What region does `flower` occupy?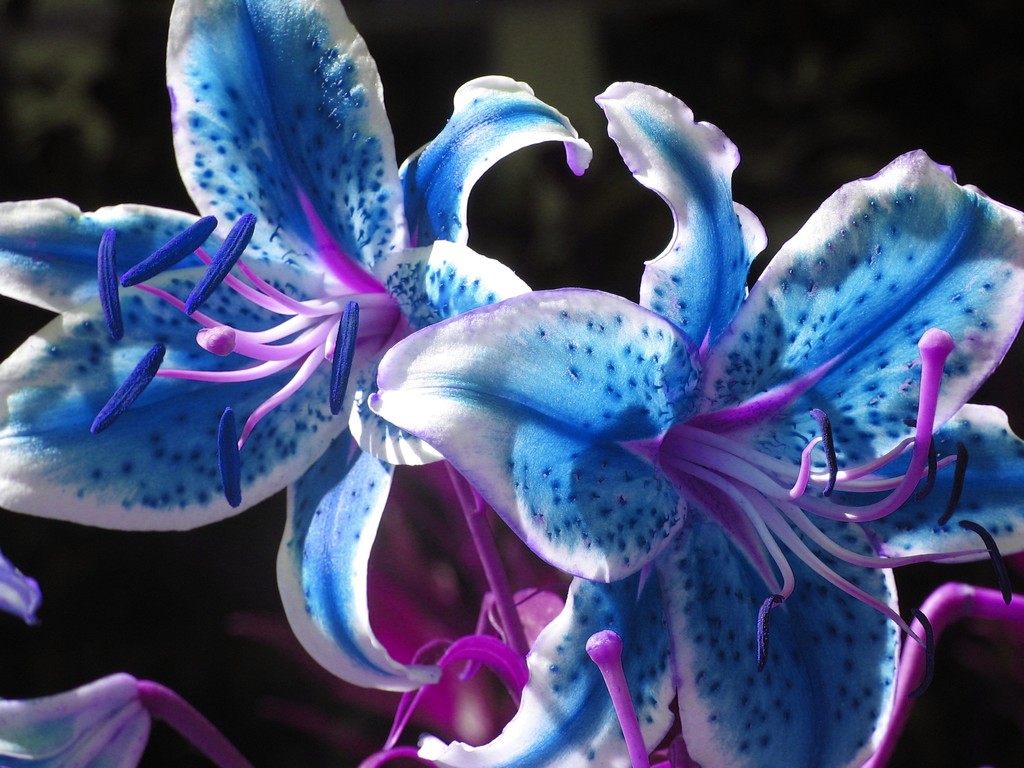
(359, 74, 1023, 767).
